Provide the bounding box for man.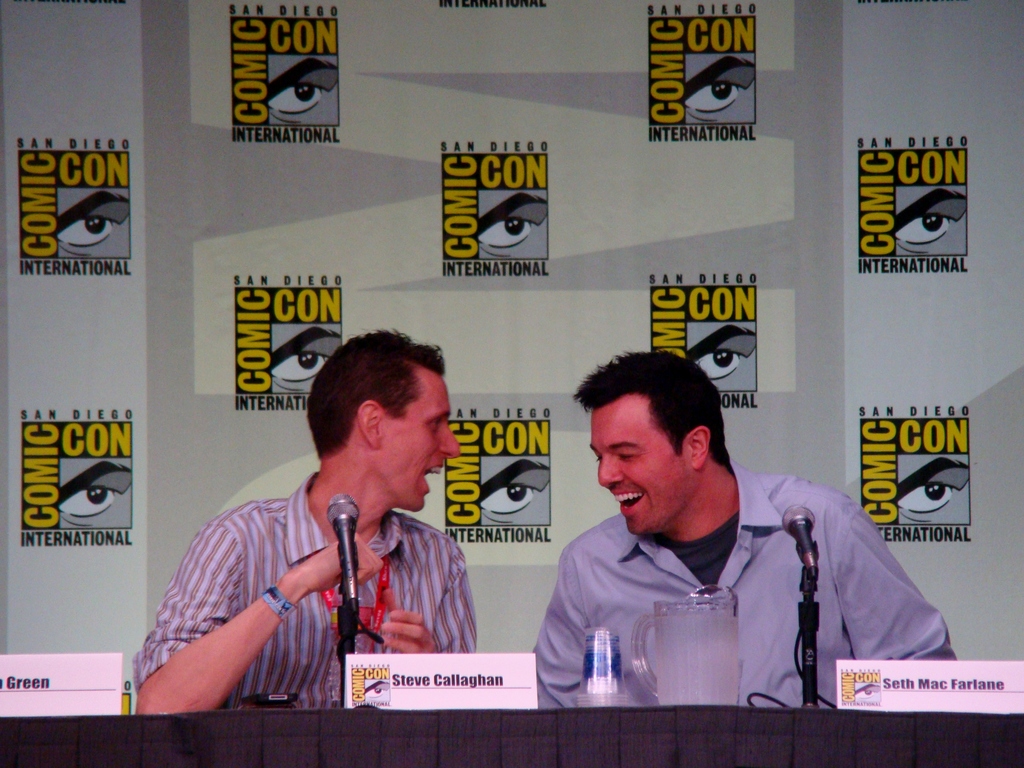
detection(523, 377, 942, 722).
